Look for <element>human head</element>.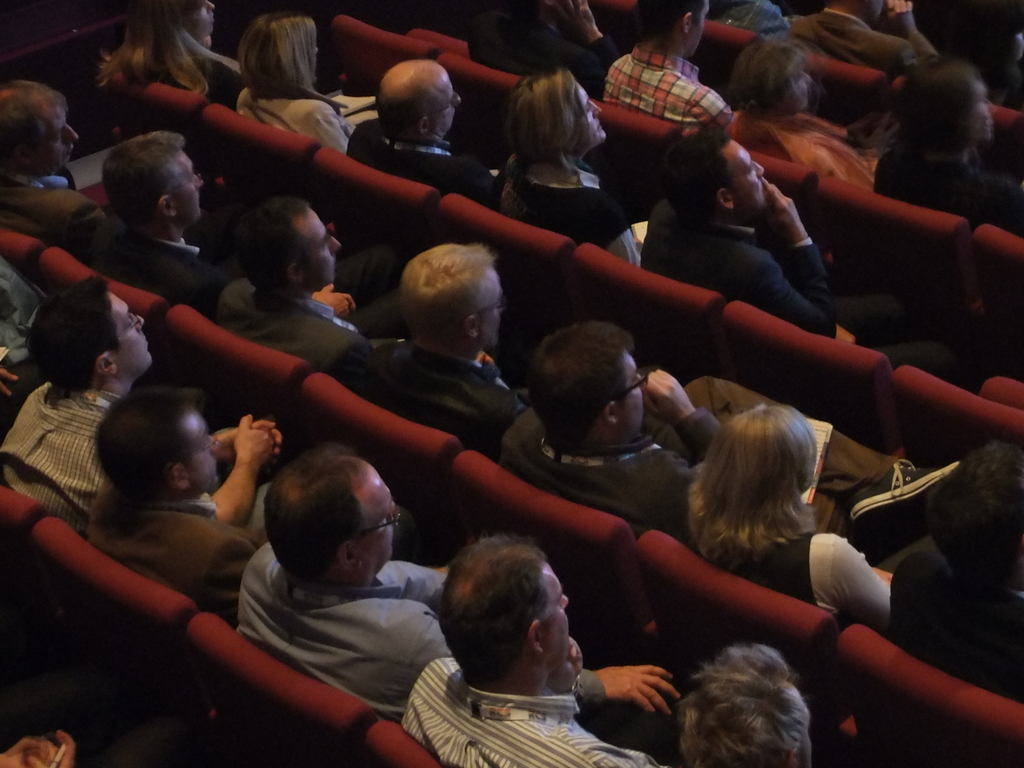
Found: (507, 72, 607, 167).
